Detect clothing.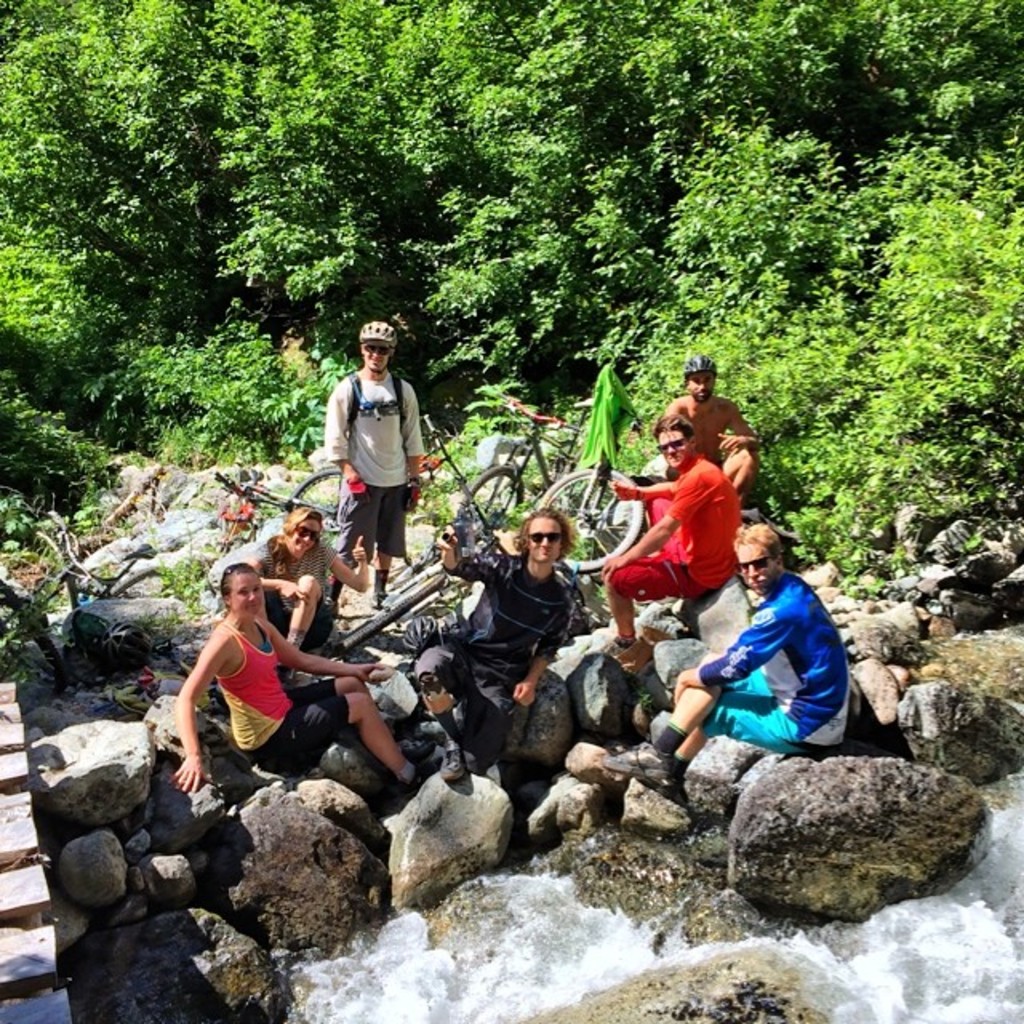
Detected at box(203, 613, 362, 779).
